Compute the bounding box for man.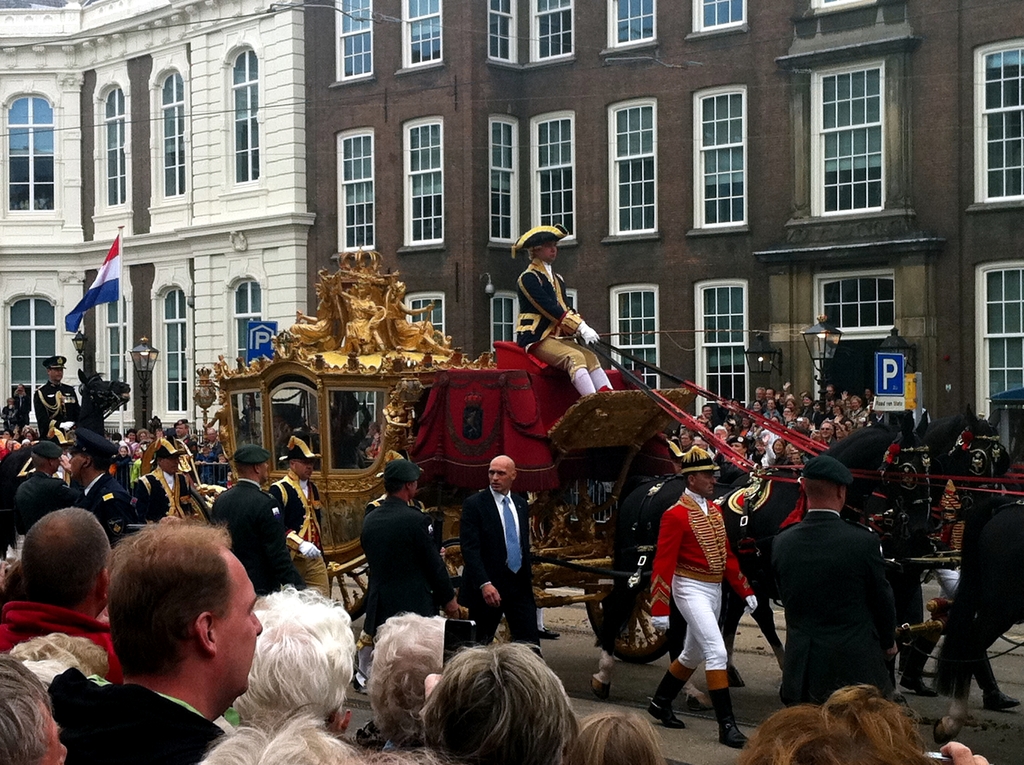
[left=650, top=443, right=757, bottom=748].
